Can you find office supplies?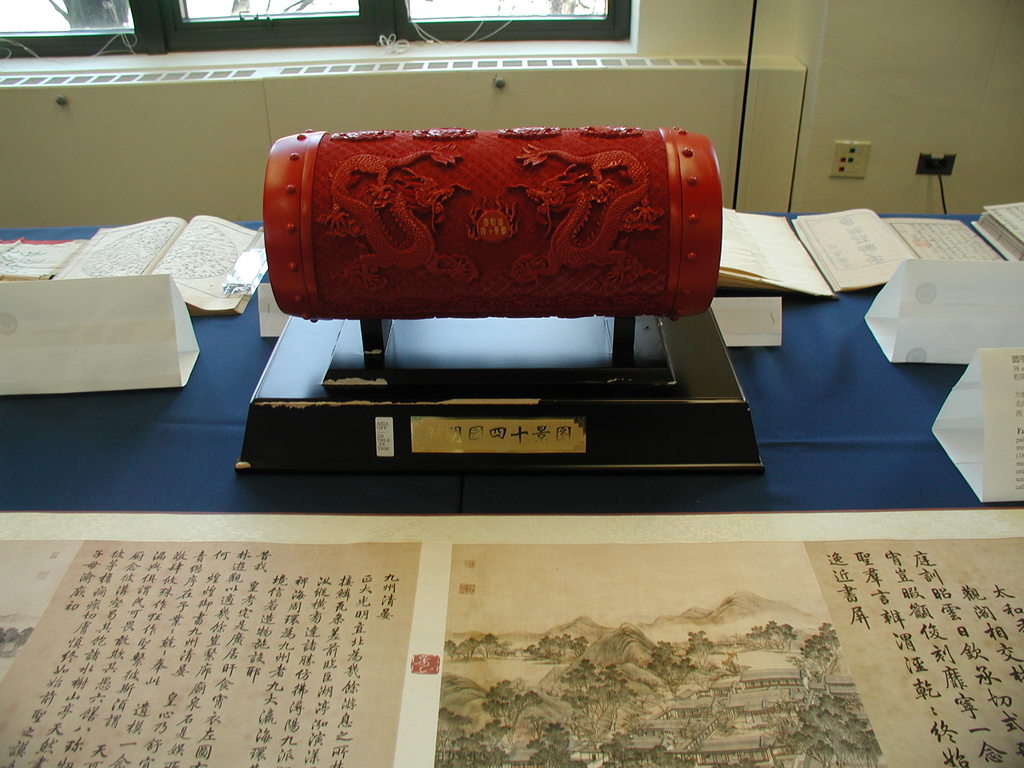
Yes, bounding box: 964 200 1023 259.
